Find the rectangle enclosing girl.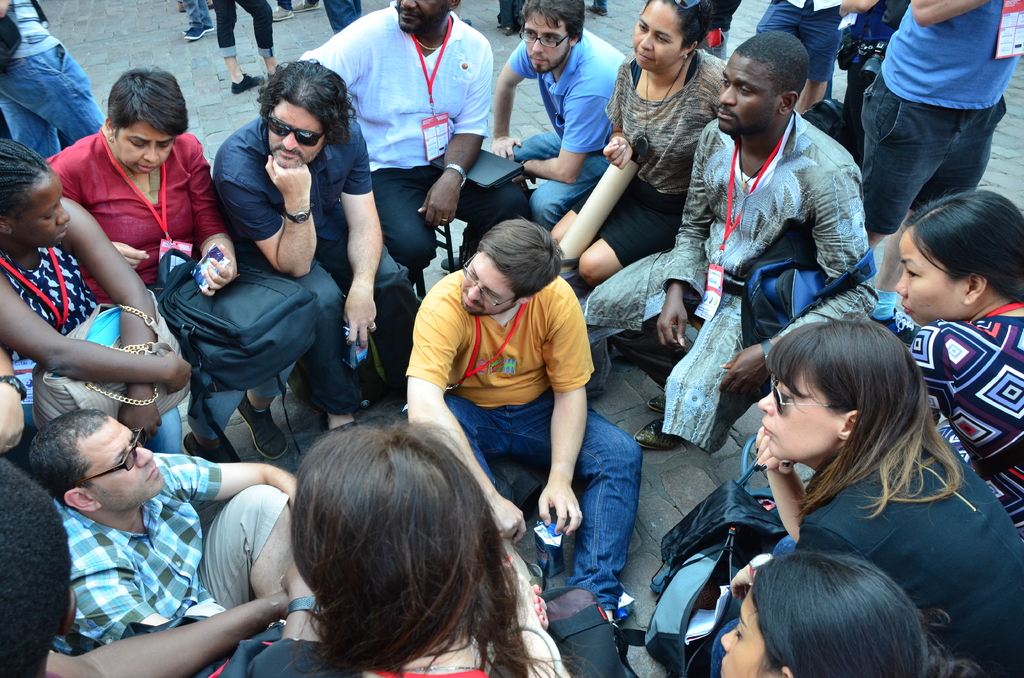
[x1=750, y1=315, x2=1023, y2=677].
